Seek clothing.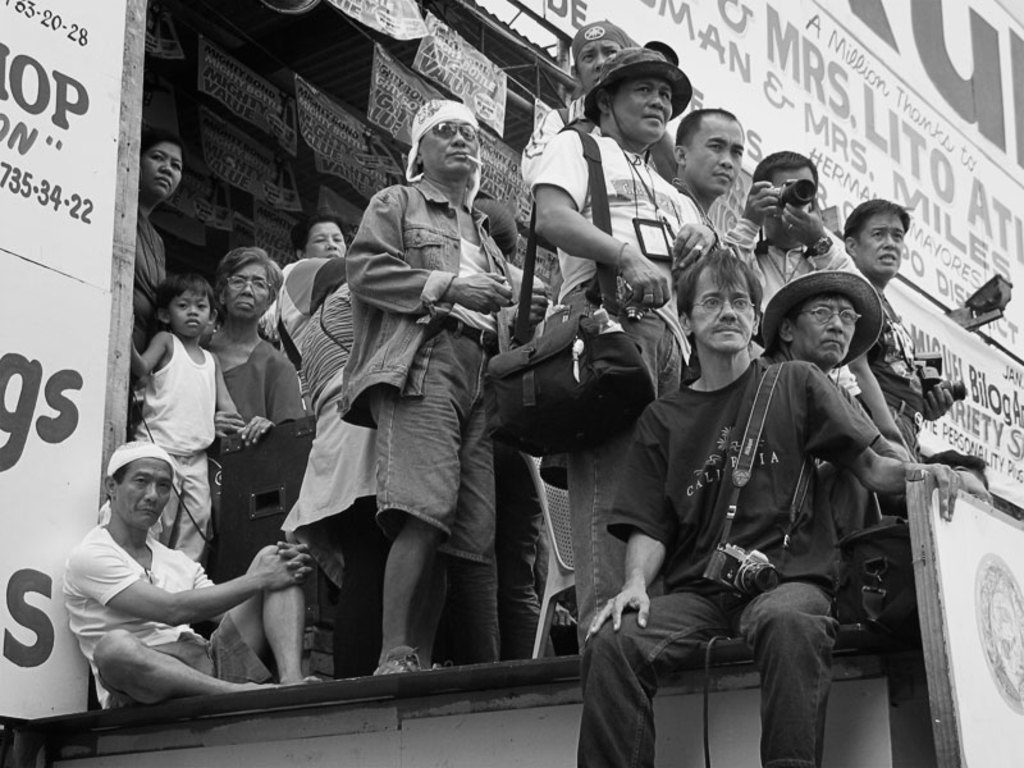
box=[525, 116, 710, 649].
